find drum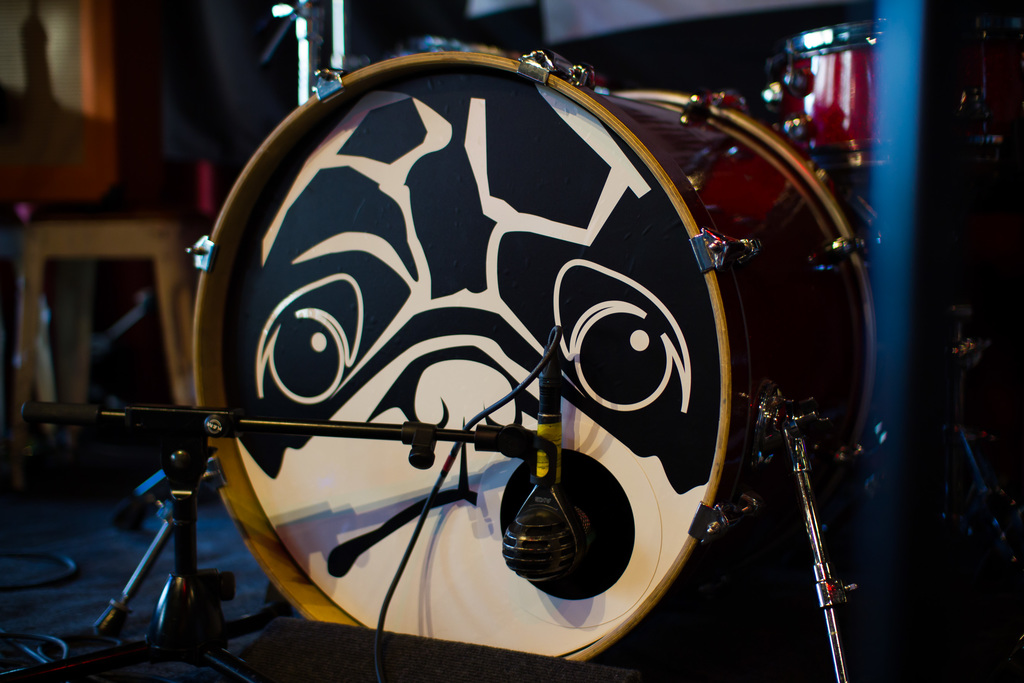
[x1=193, y1=32, x2=884, y2=672]
